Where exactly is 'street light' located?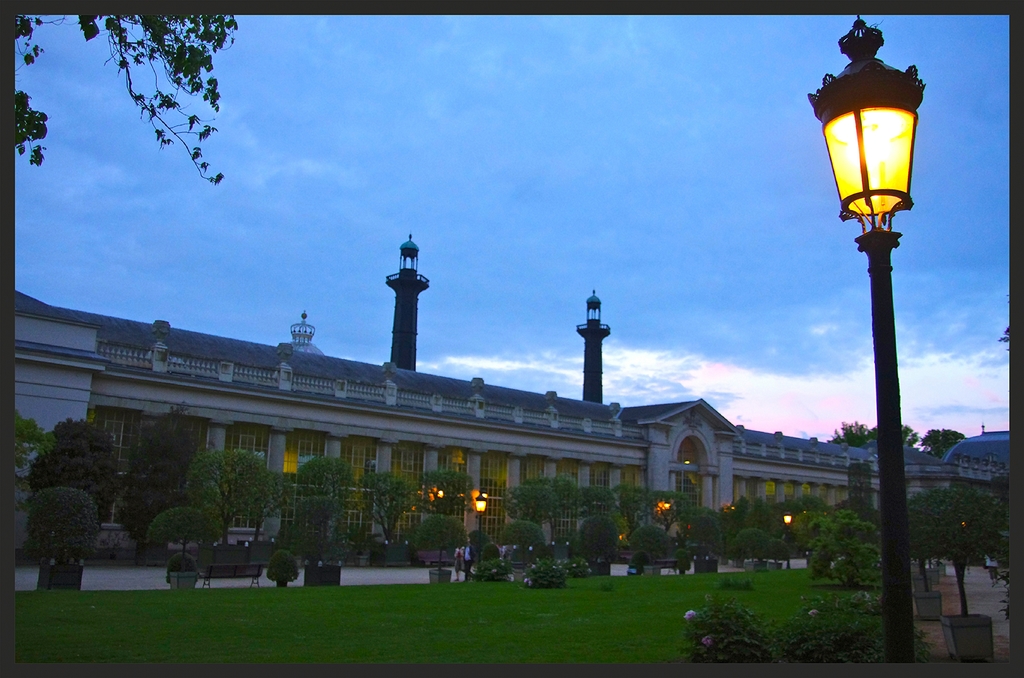
Its bounding box is pyautogui.locateOnScreen(783, 507, 796, 561).
